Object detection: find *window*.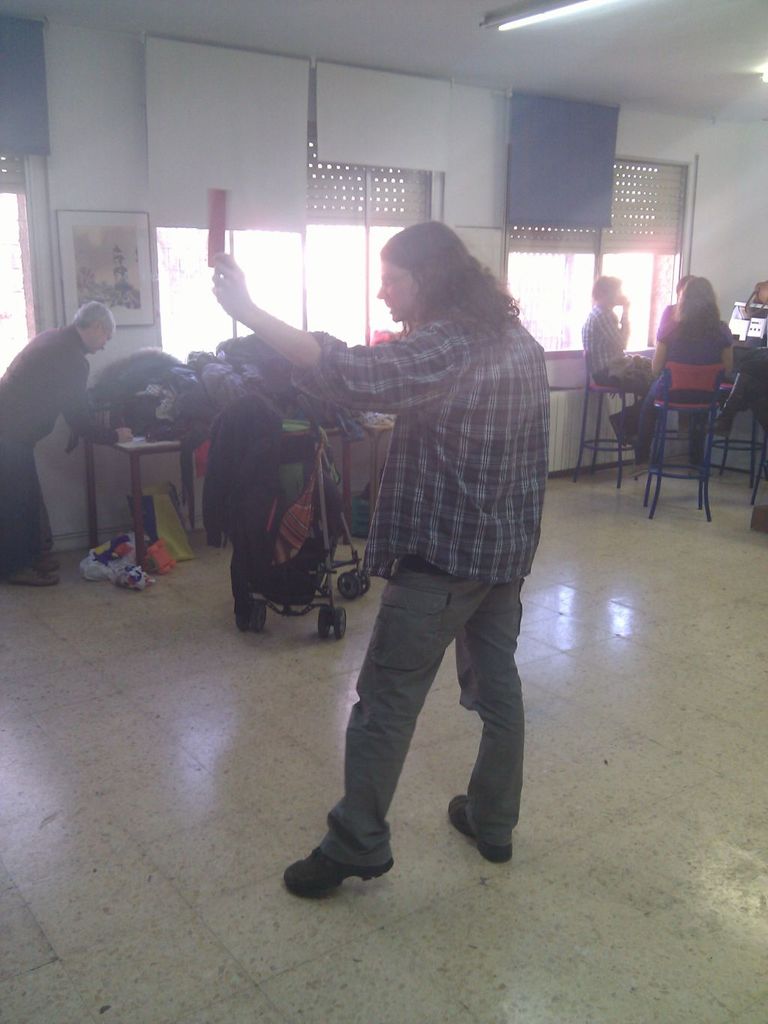
rect(511, 256, 679, 354).
